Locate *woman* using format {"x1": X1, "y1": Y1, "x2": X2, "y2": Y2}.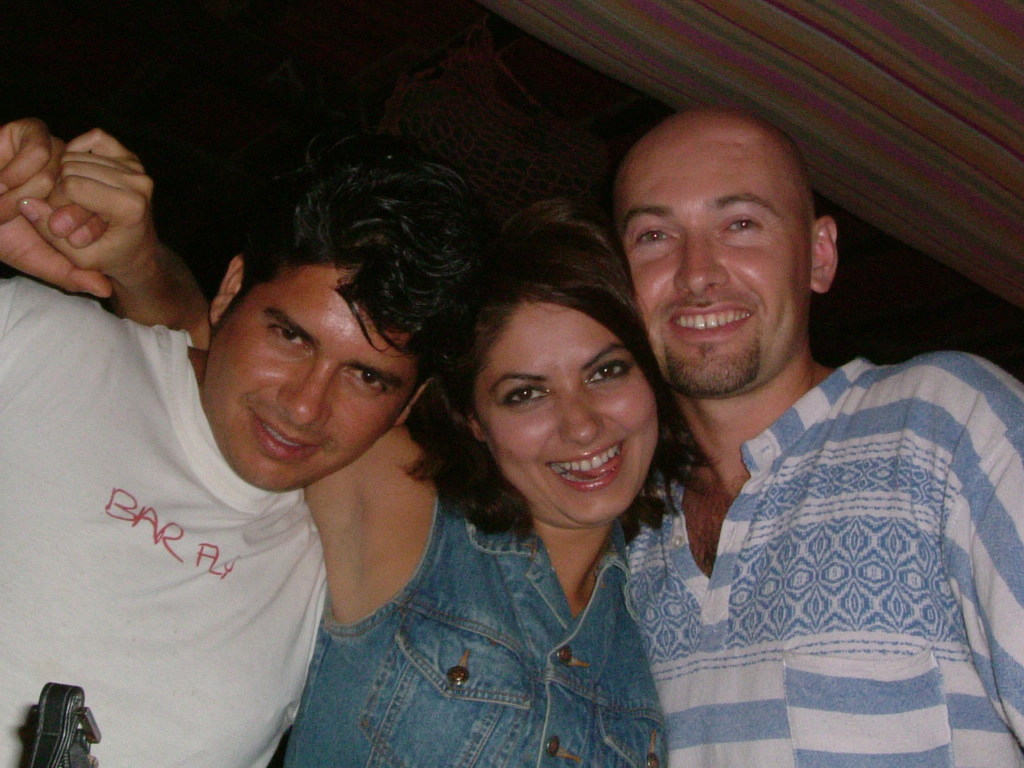
{"x1": 140, "y1": 182, "x2": 716, "y2": 757}.
